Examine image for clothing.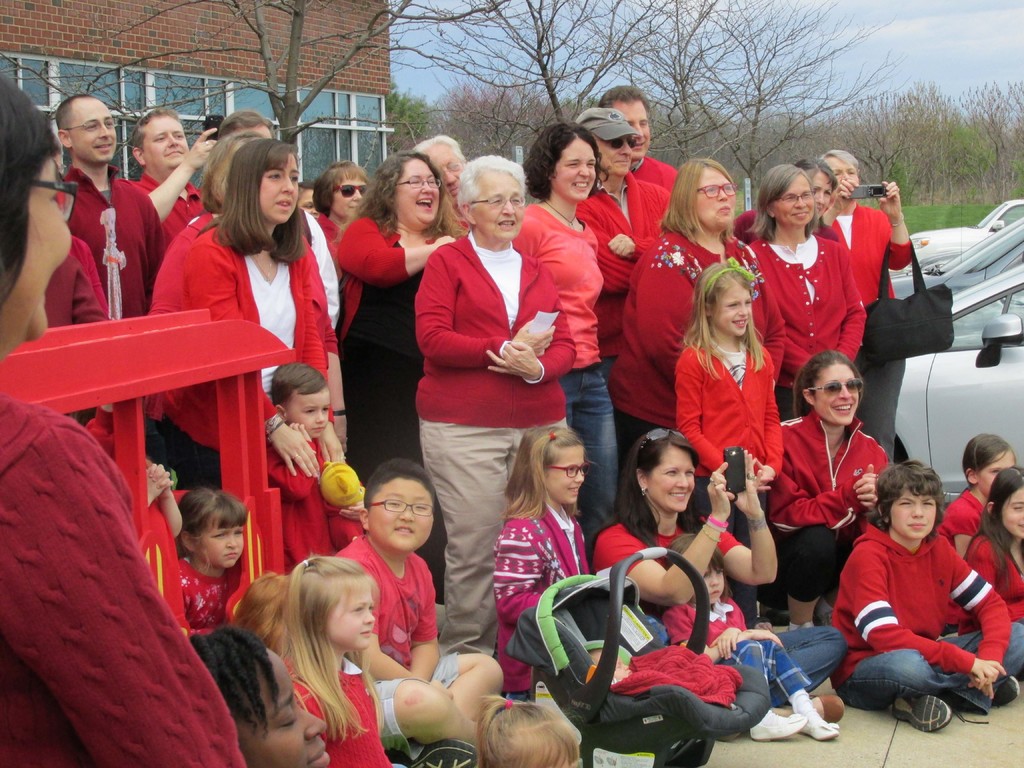
Examination result: (left=262, top=444, right=337, bottom=566).
